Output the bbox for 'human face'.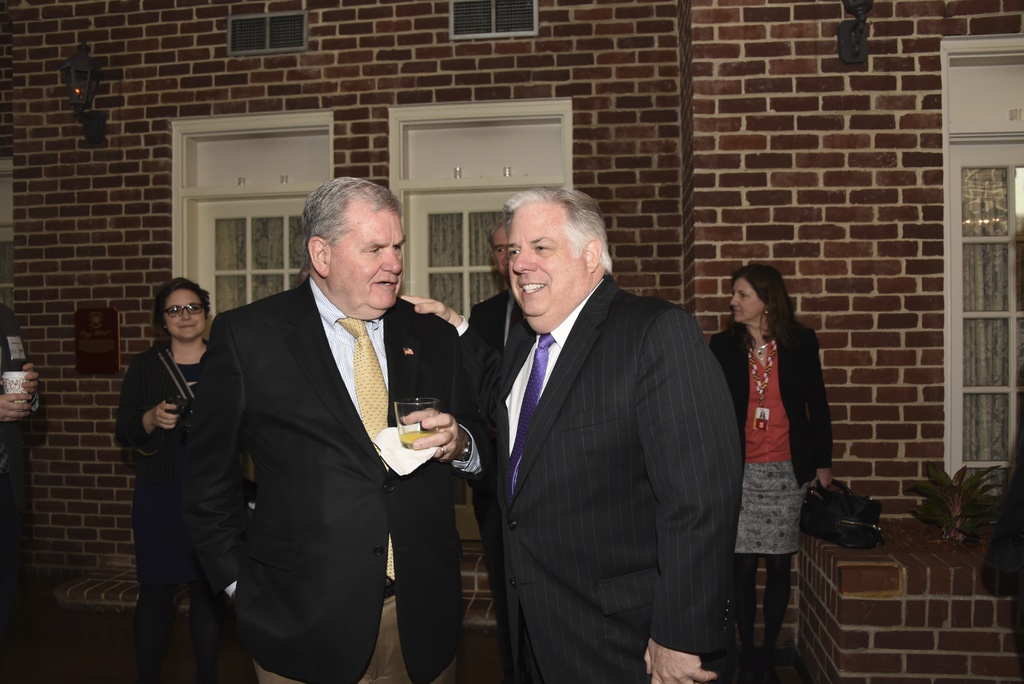
[x1=328, y1=198, x2=403, y2=309].
